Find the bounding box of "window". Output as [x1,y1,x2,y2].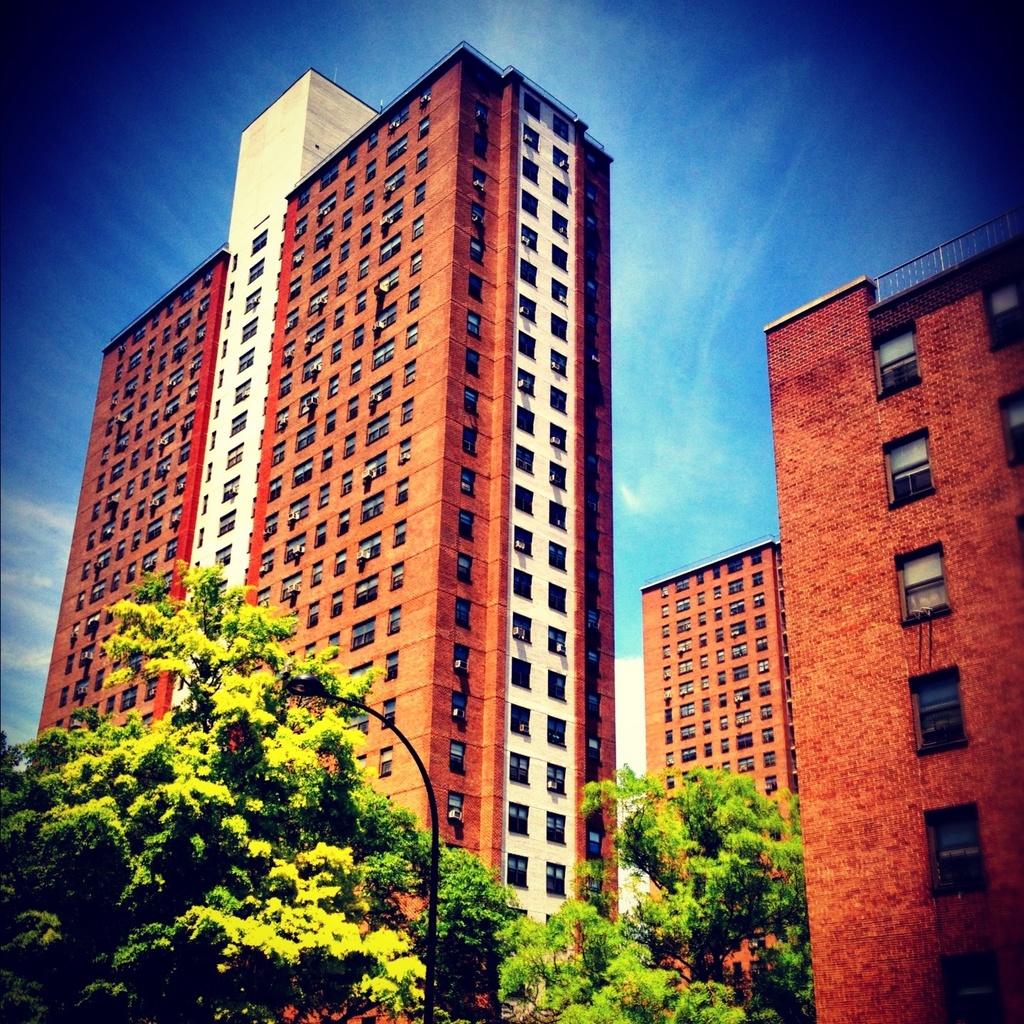
[550,502,567,527].
